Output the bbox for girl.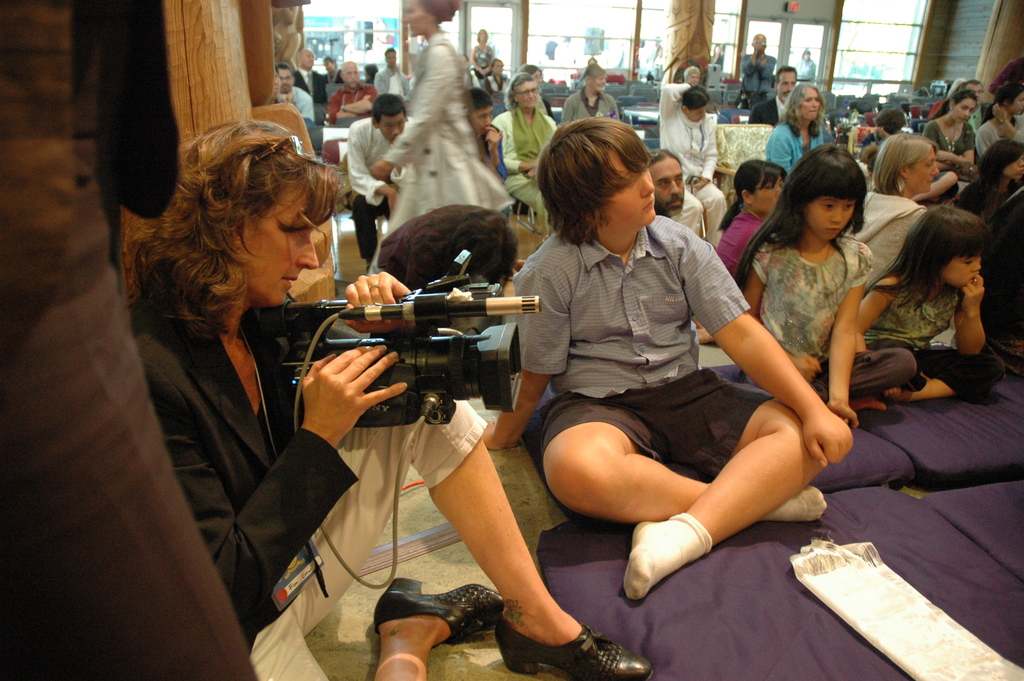
left=736, top=142, right=915, bottom=427.
